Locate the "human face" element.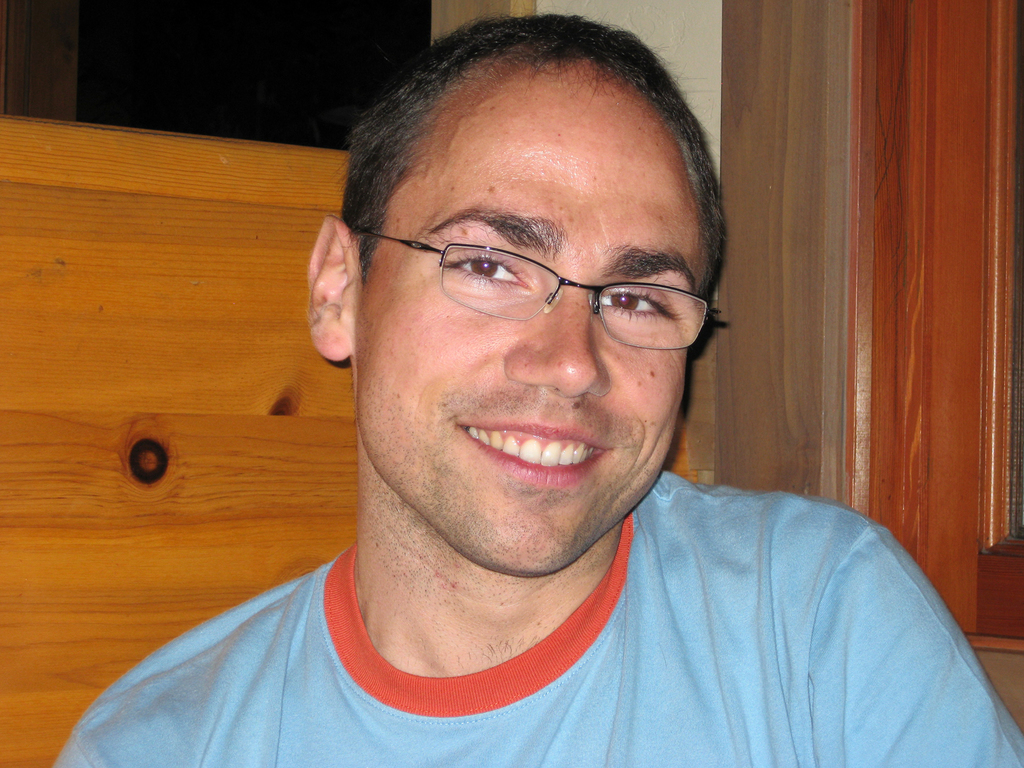
Element bbox: select_region(355, 70, 705, 574).
